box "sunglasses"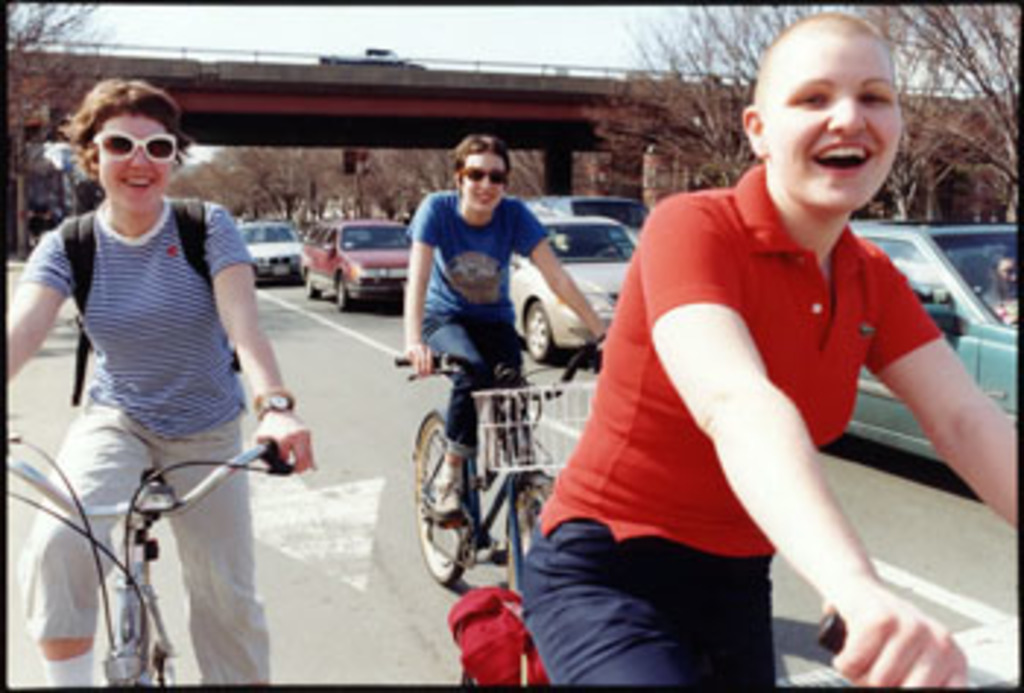
(x1=456, y1=164, x2=512, y2=181)
